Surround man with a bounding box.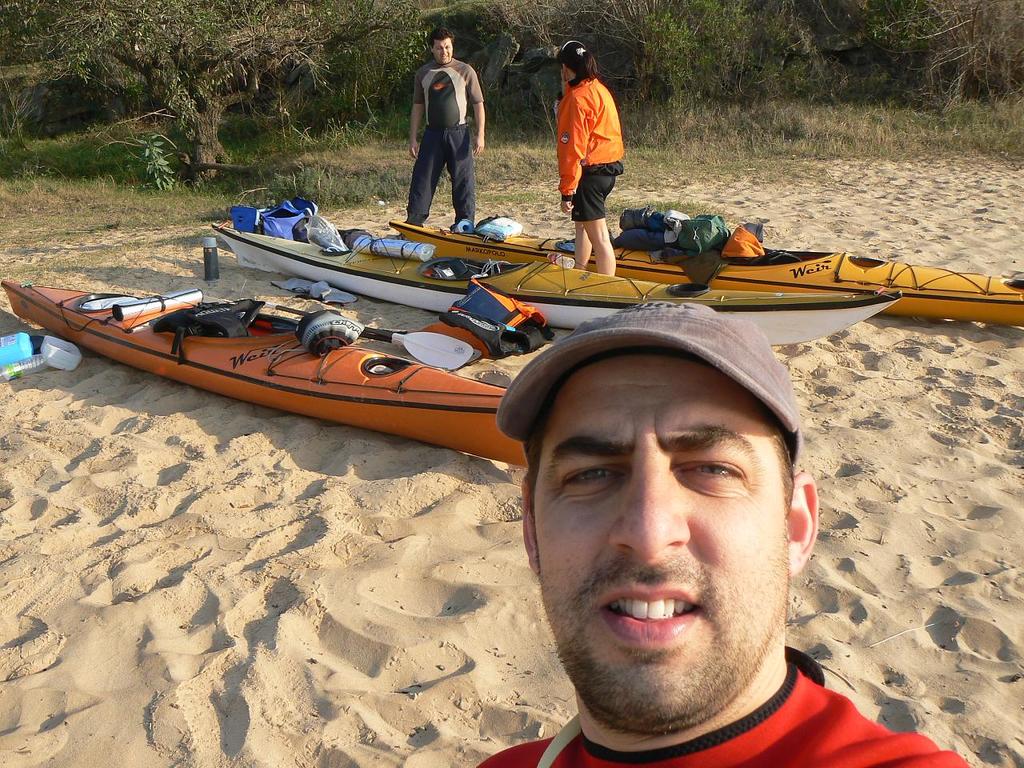
x1=392, y1=28, x2=492, y2=214.
